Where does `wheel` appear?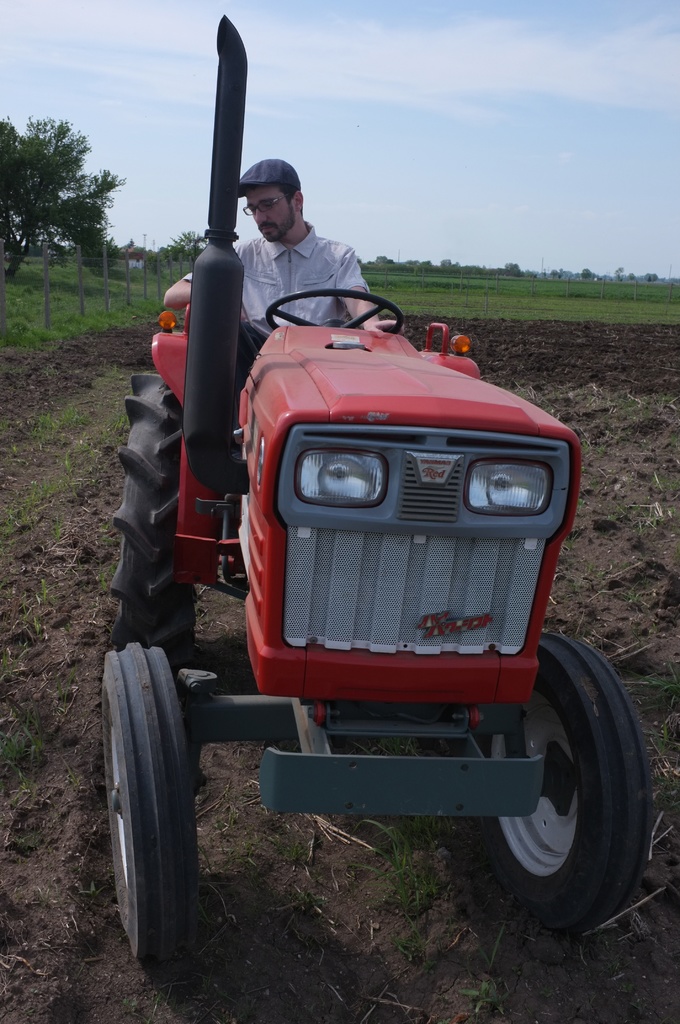
Appears at {"x1": 269, "y1": 287, "x2": 402, "y2": 336}.
